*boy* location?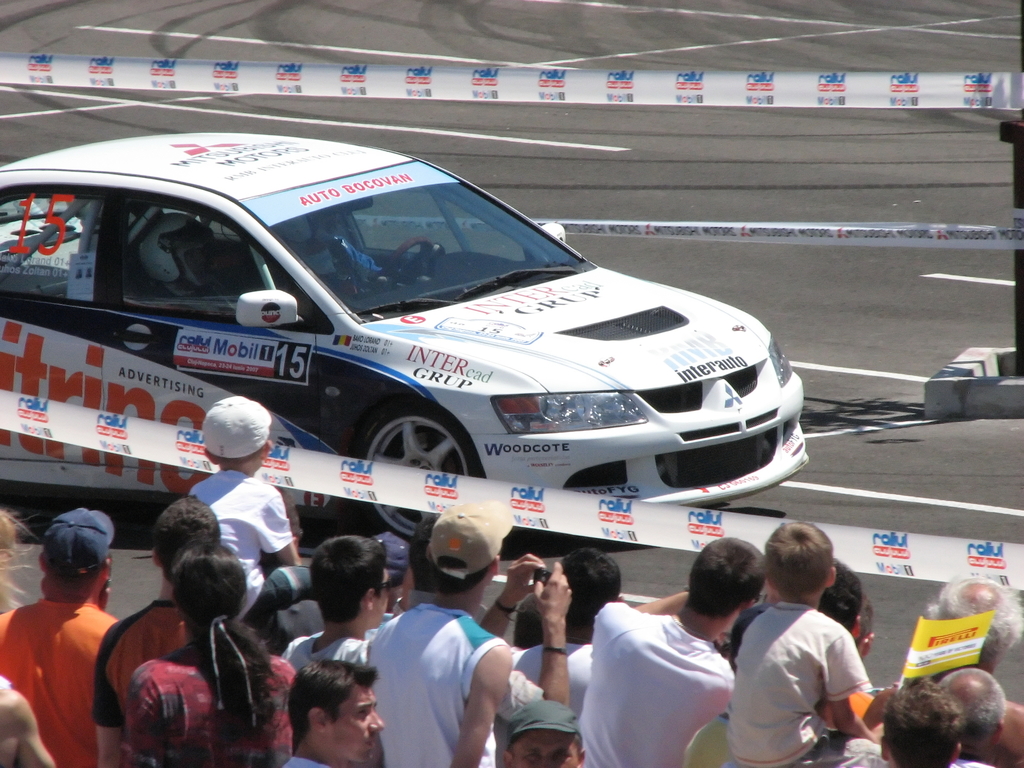
153/390/326/624
